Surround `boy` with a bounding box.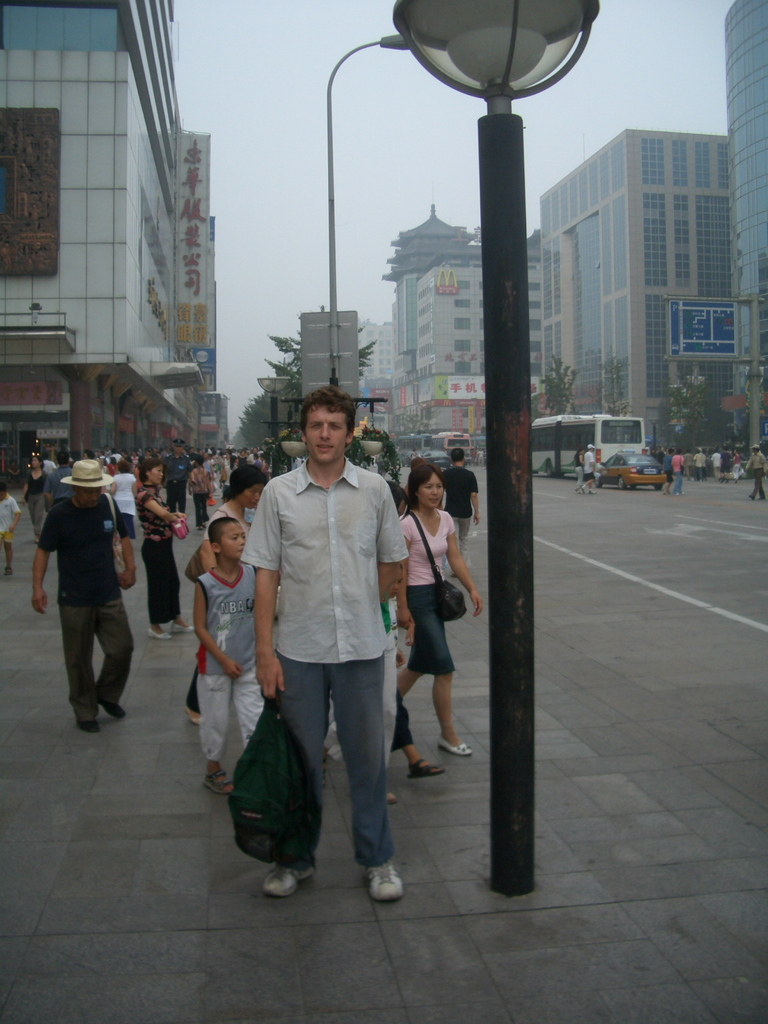
{"x1": 199, "y1": 516, "x2": 262, "y2": 792}.
